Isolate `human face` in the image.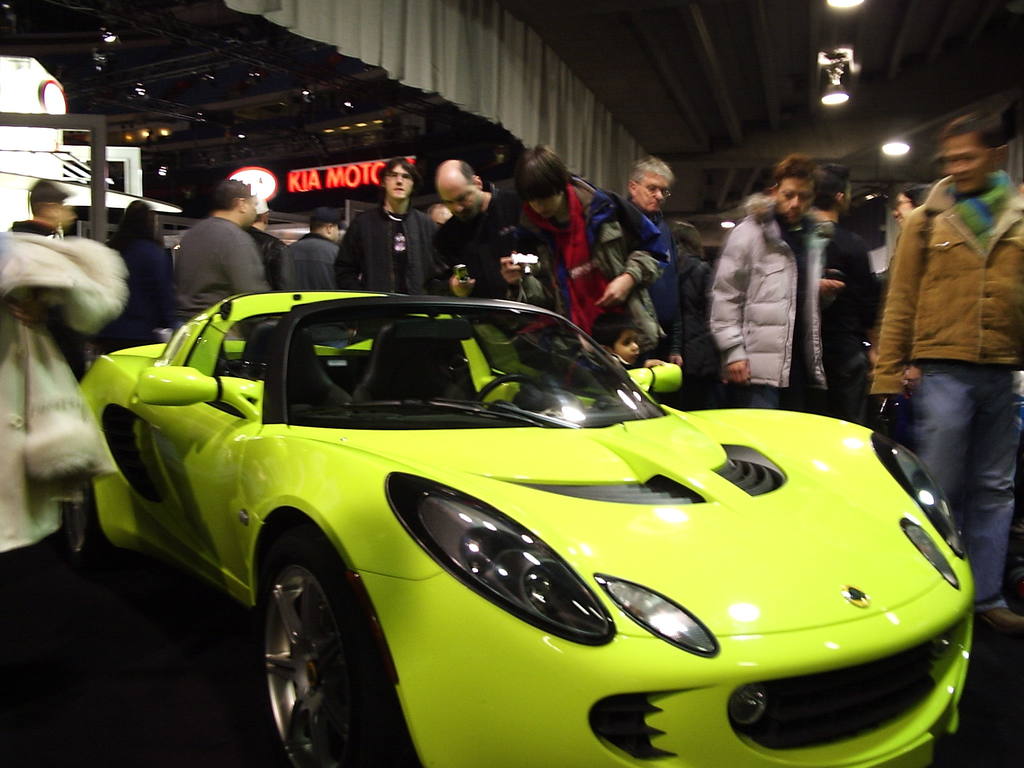
Isolated region: left=635, top=171, right=669, bottom=212.
